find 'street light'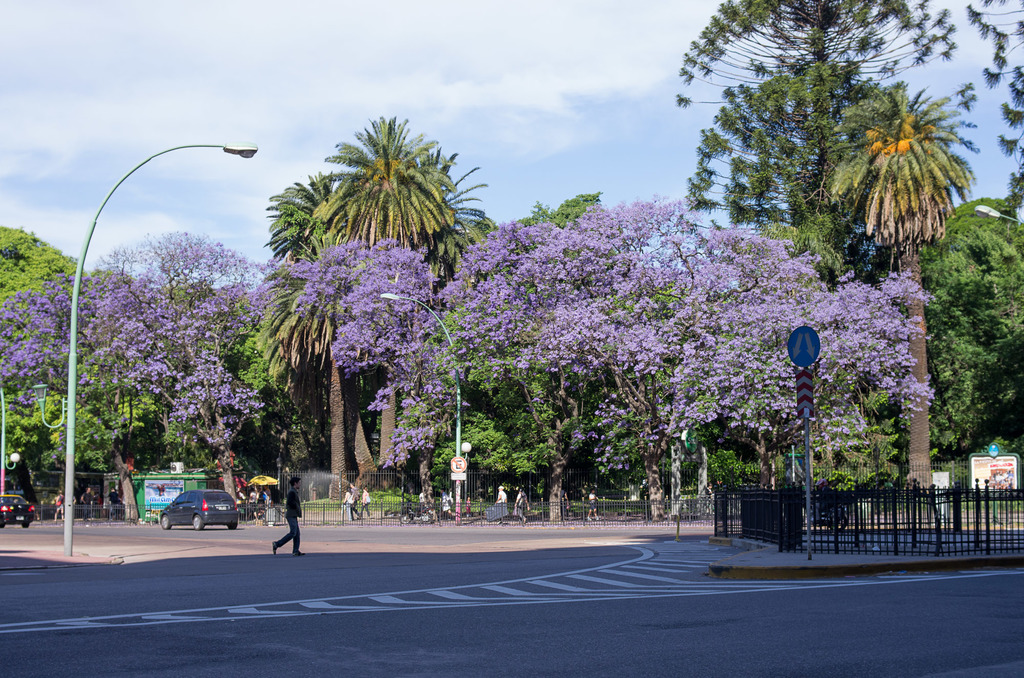
pyautogui.locateOnScreen(72, 135, 289, 558)
